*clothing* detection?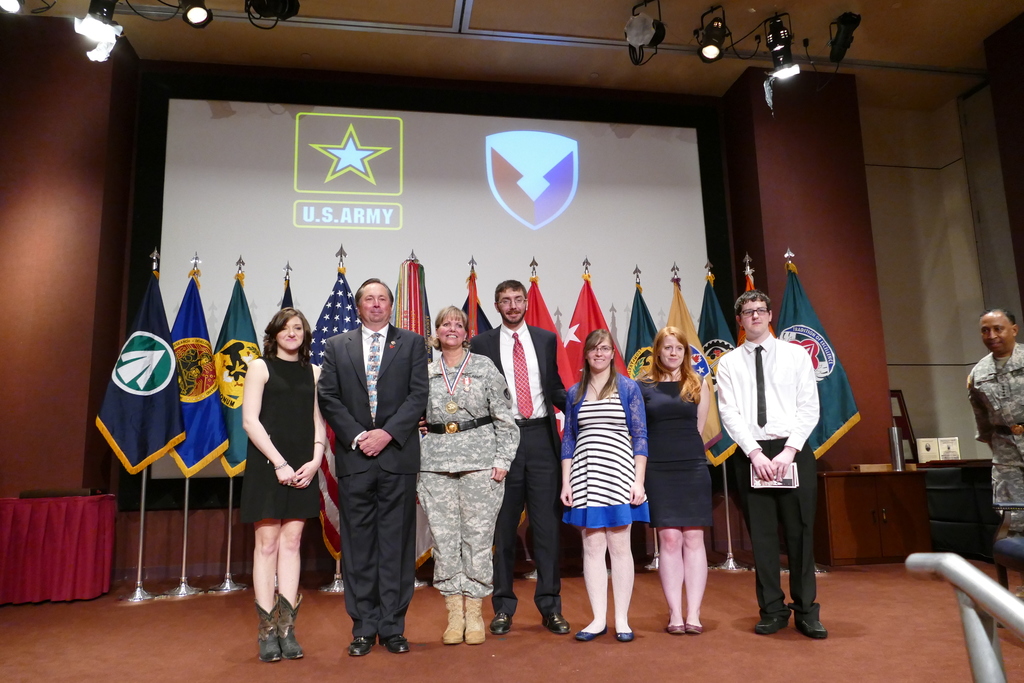
rect(241, 354, 321, 527)
